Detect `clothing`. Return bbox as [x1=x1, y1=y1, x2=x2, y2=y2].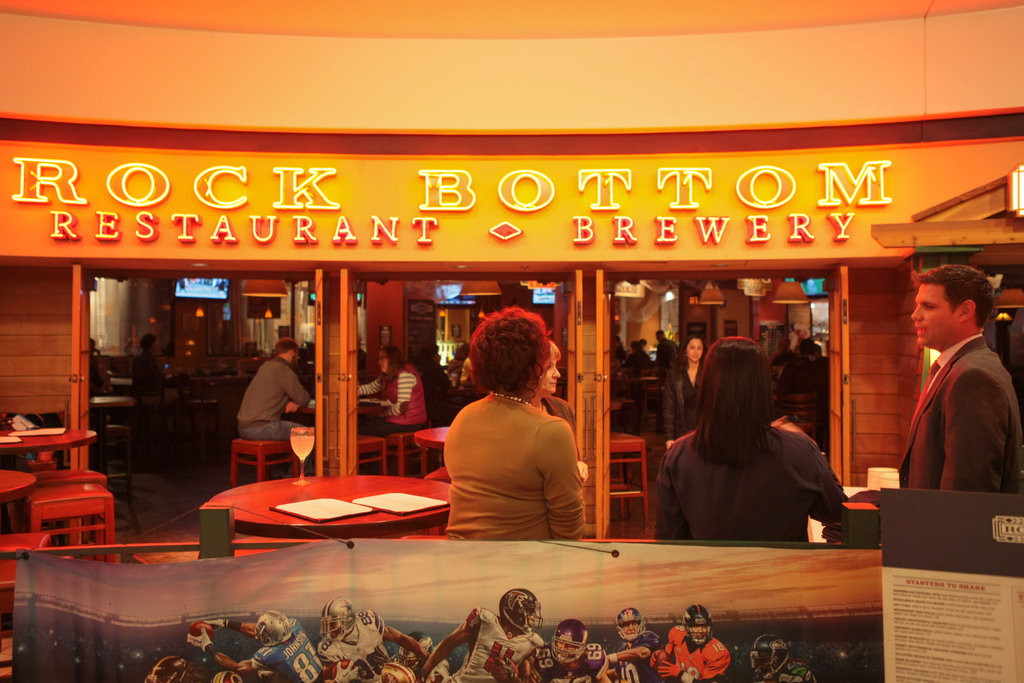
[x1=887, y1=334, x2=1023, y2=506].
